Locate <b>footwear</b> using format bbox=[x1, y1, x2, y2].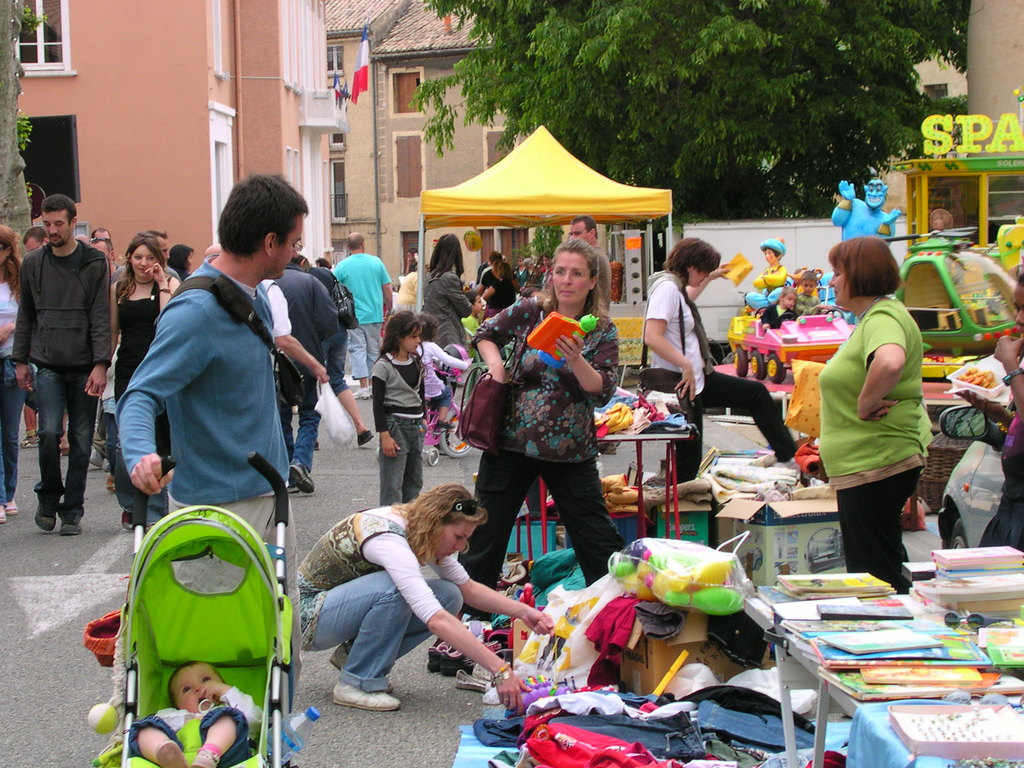
bbox=[424, 638, 453, 673].
